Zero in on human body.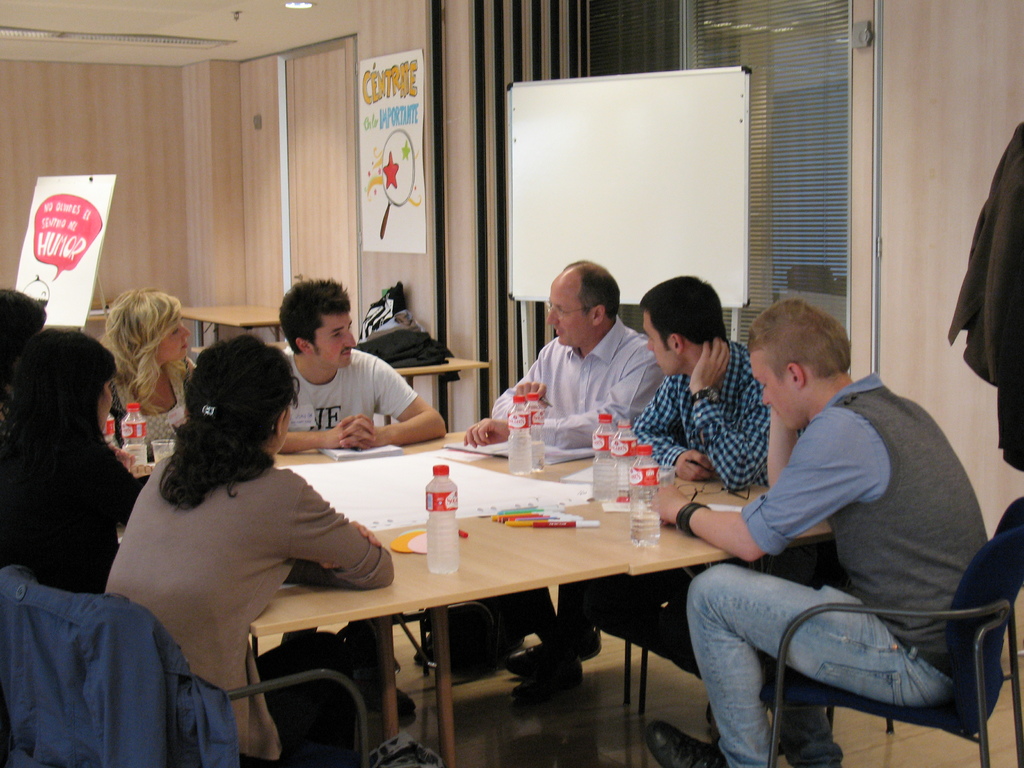
Zeroed in: (0,426,156,593).
